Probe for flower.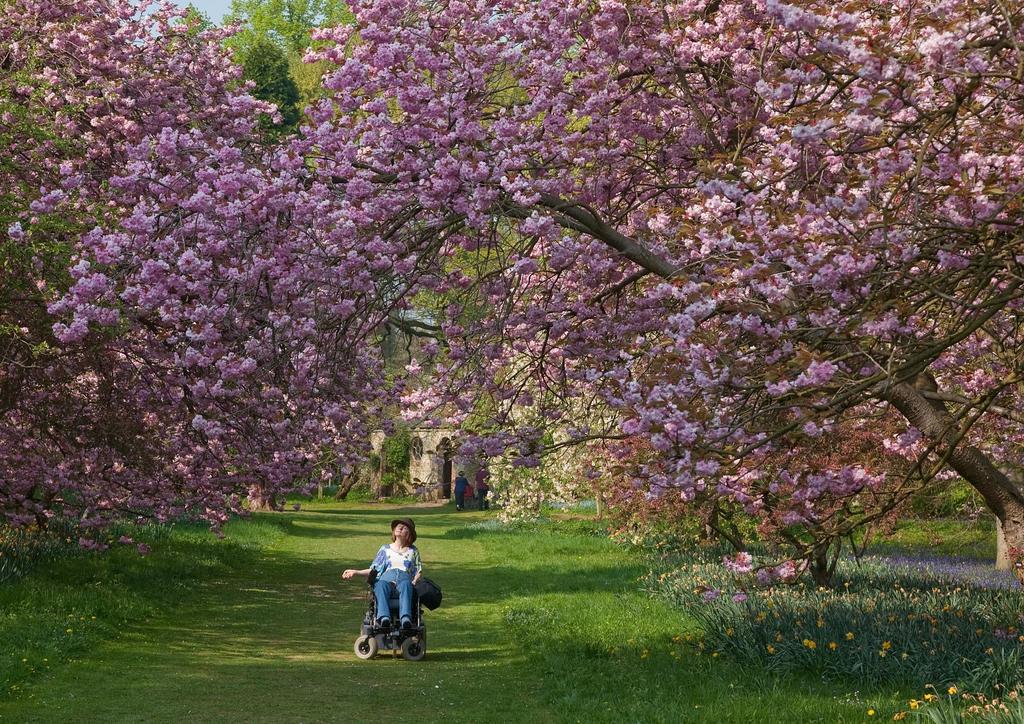
Probe result: (949, 685, 958, 695).
